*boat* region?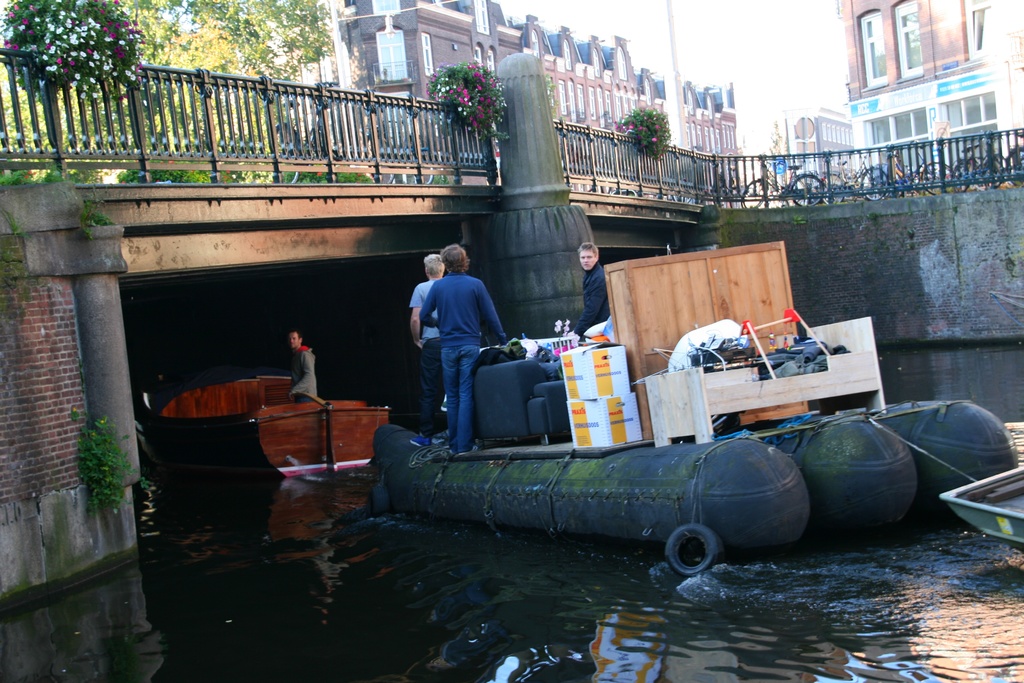
l=943, t=462, r=1023, b=546
